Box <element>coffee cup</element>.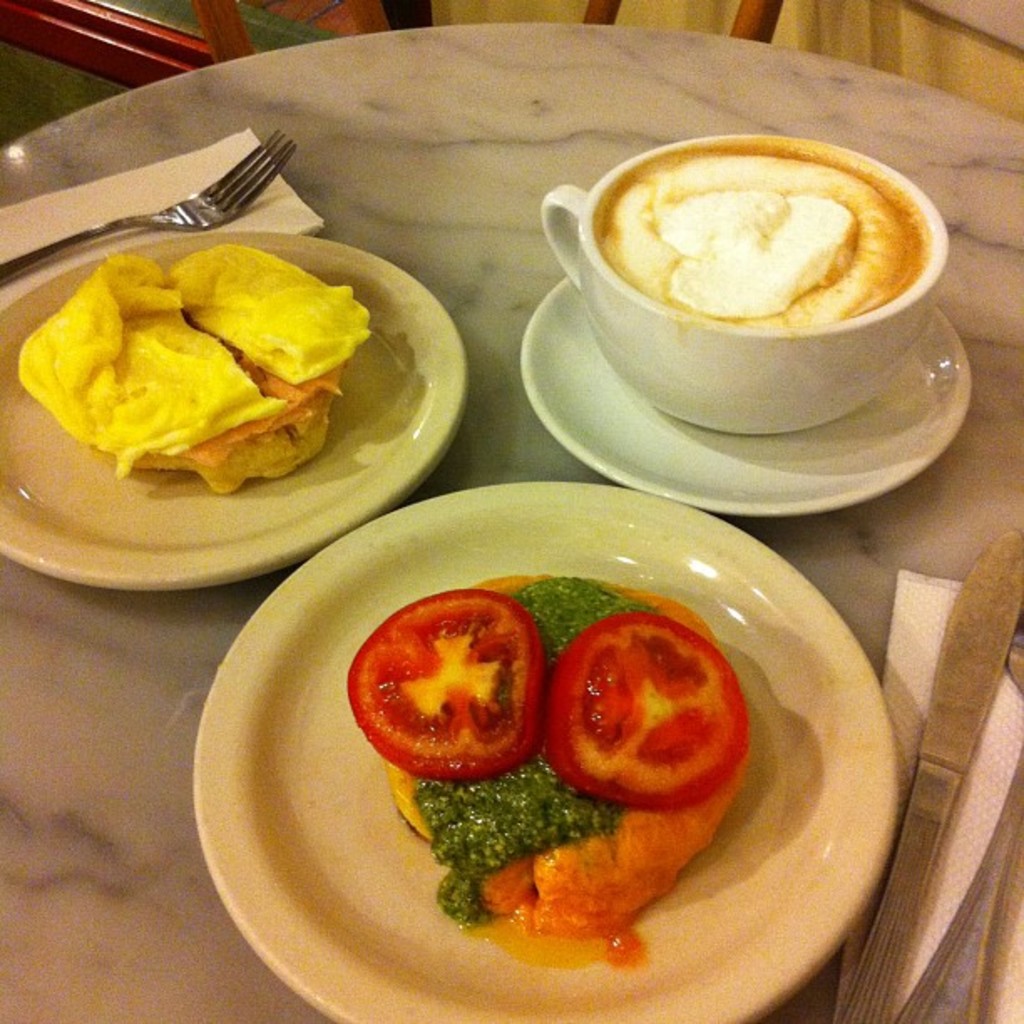
x1=532 y1=127 x2=952 y2=440.
